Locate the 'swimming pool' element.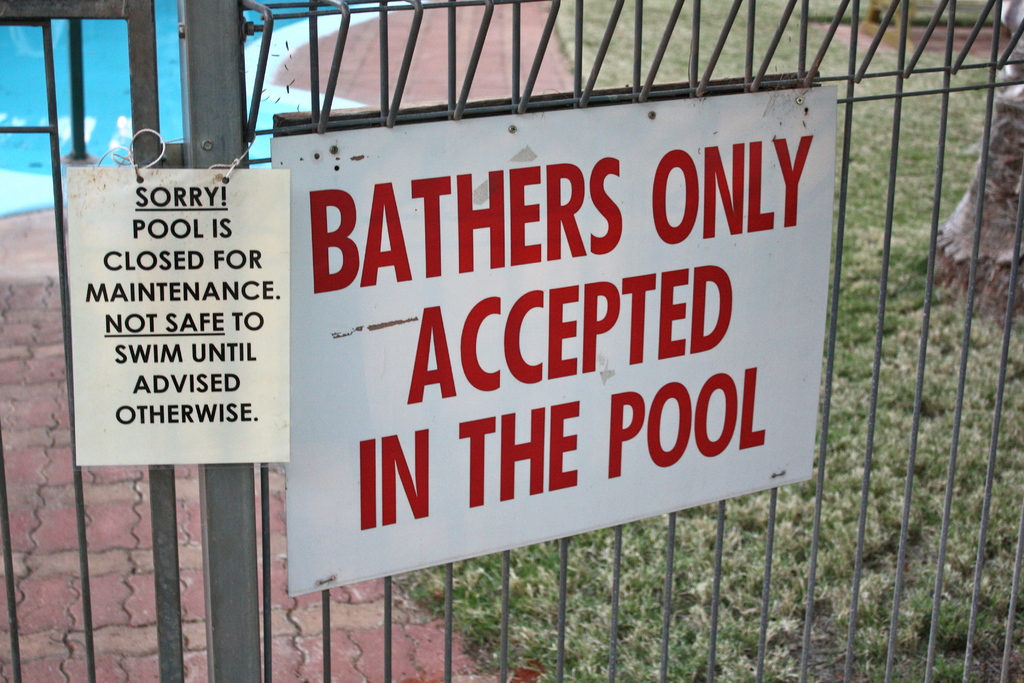
Element bbox: box=[0, 0, 409, 222].
